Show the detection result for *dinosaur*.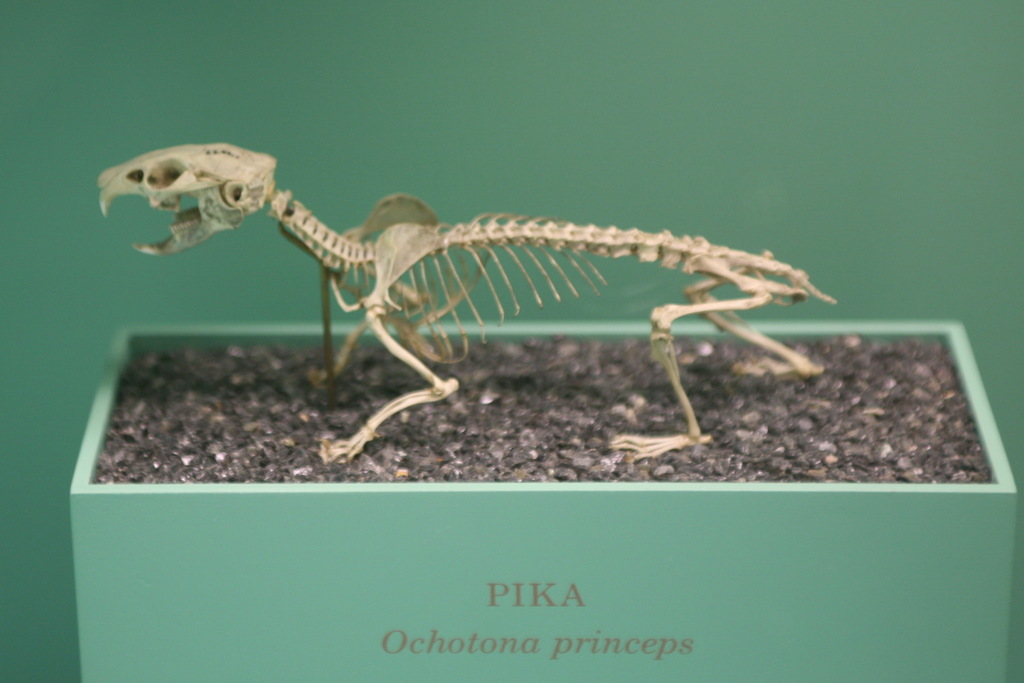
95/140/835/469.
